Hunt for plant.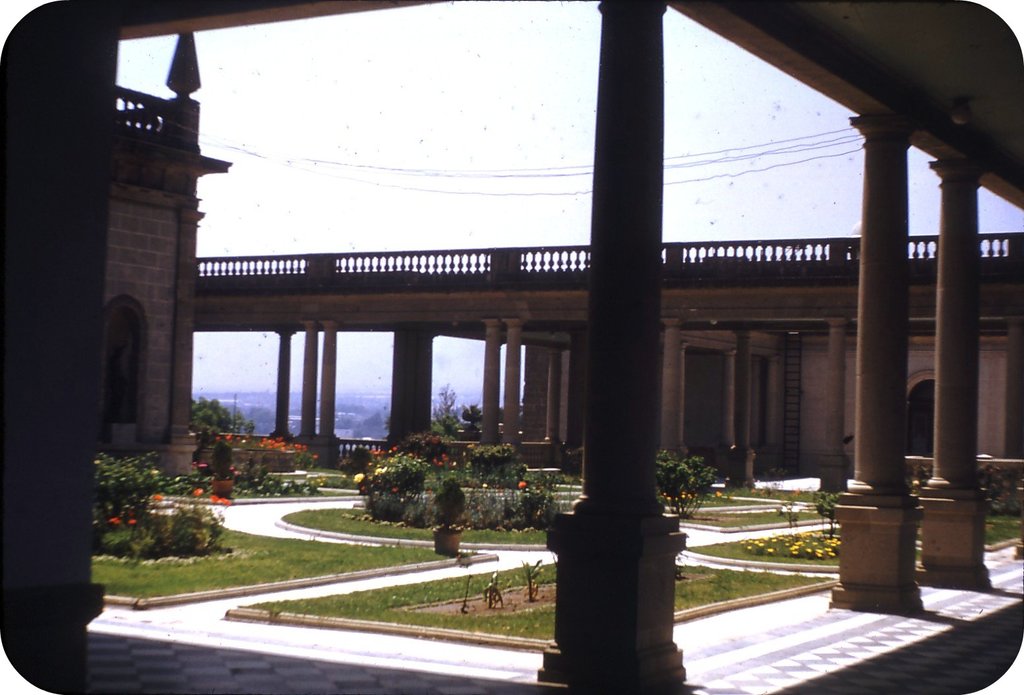
Hunted down at l=970, t=460, r=1023, b=529.
